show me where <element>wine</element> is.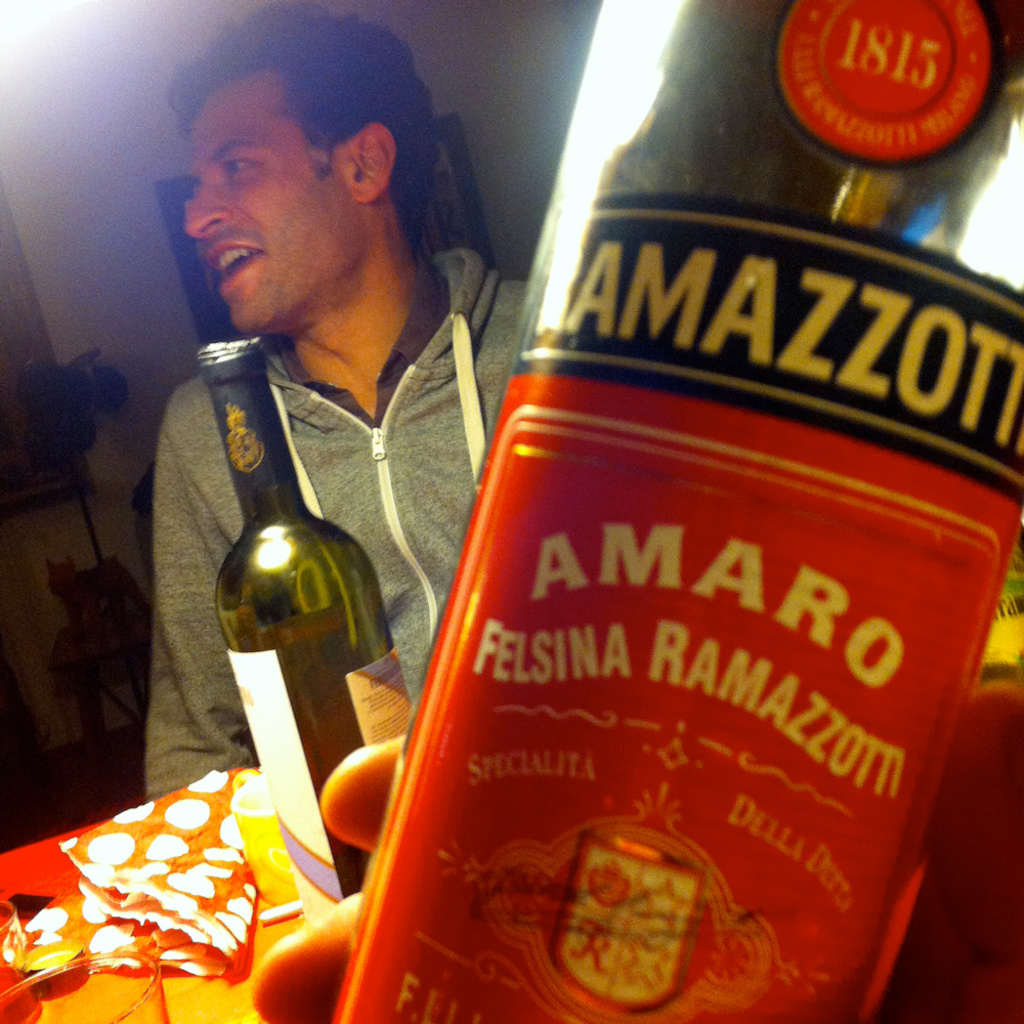
<element>wine</element> is at [x1=191, y1=338, x2=414, y2=927].
